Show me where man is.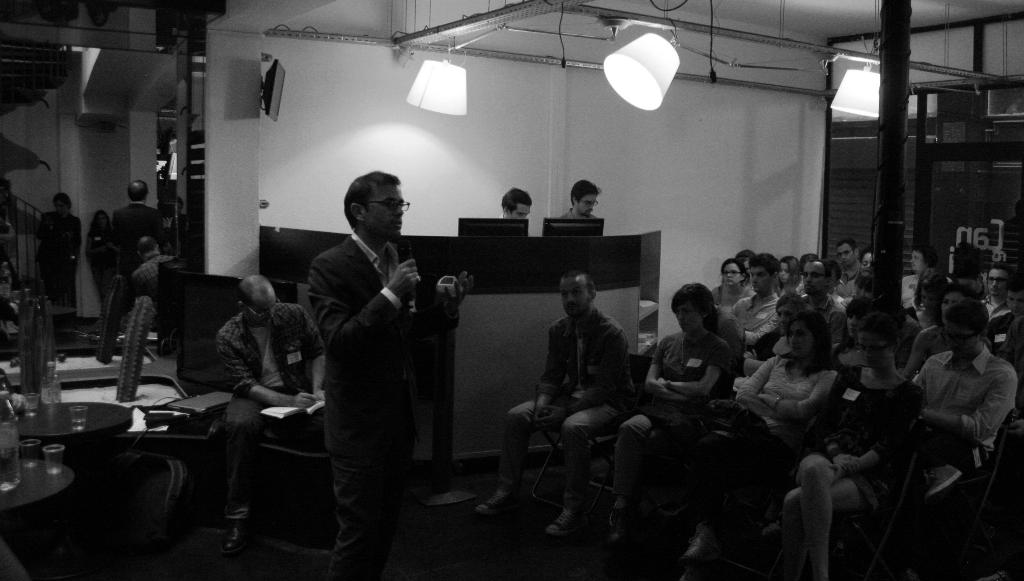
man is at region(980, 263, 1011, 324).
